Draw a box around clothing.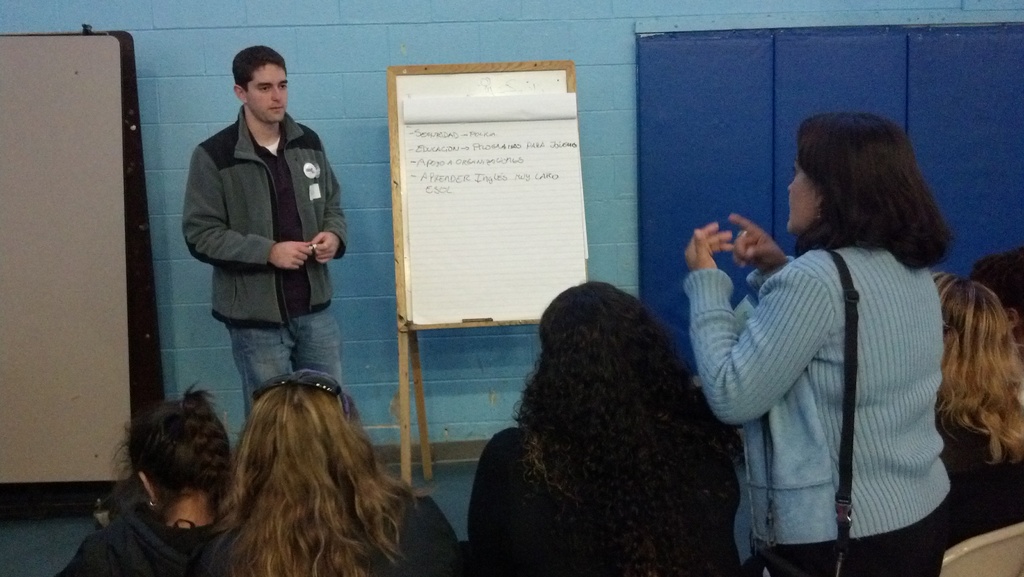
[687,244,955,576].
